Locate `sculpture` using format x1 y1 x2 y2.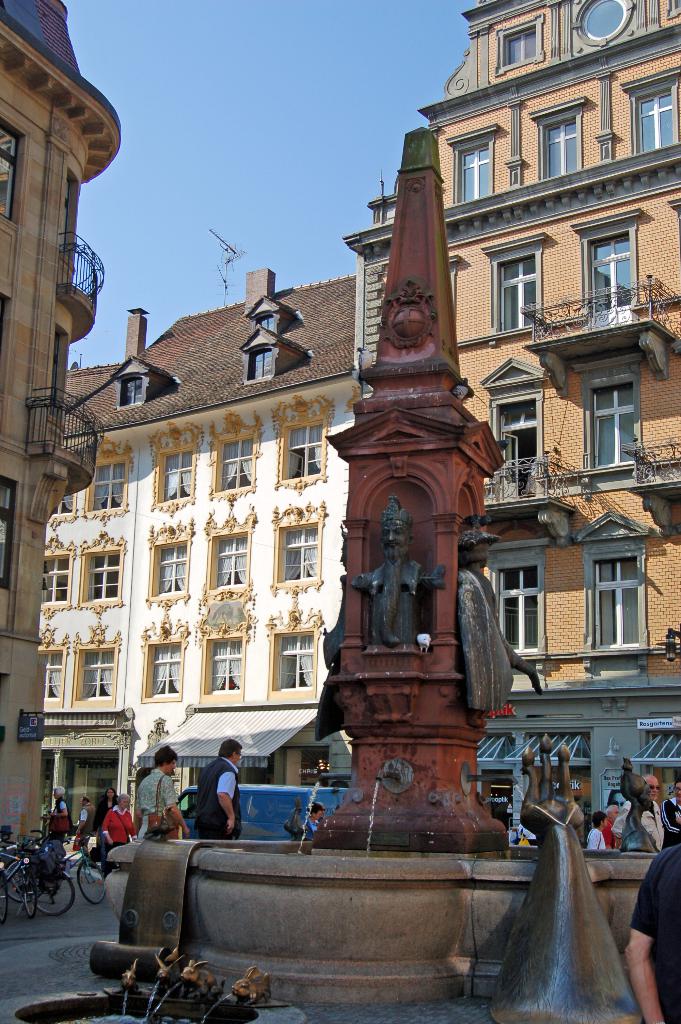
232 964 275 1006.
